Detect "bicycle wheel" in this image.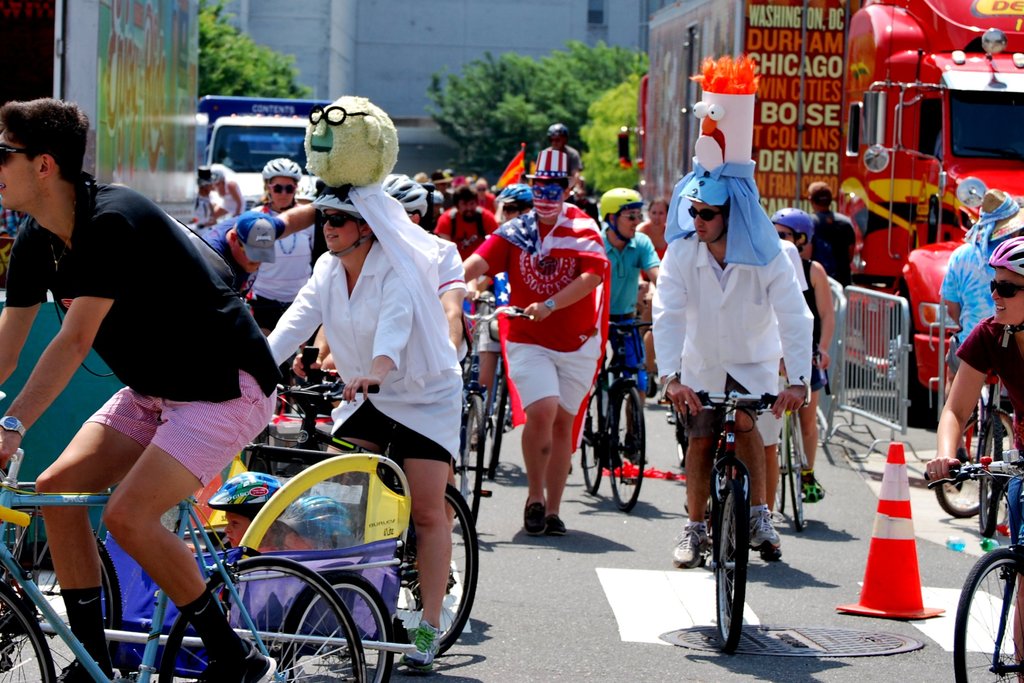
Detection: select_region(350, 486, 480, 656).
